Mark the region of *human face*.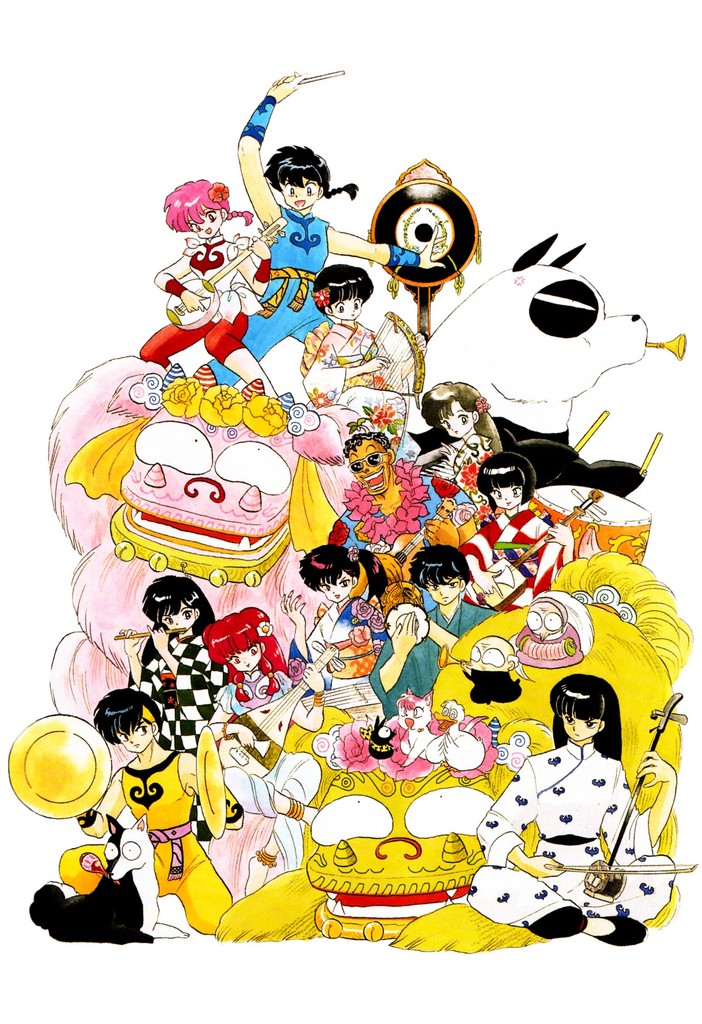
Region: 443/404/474/442.
